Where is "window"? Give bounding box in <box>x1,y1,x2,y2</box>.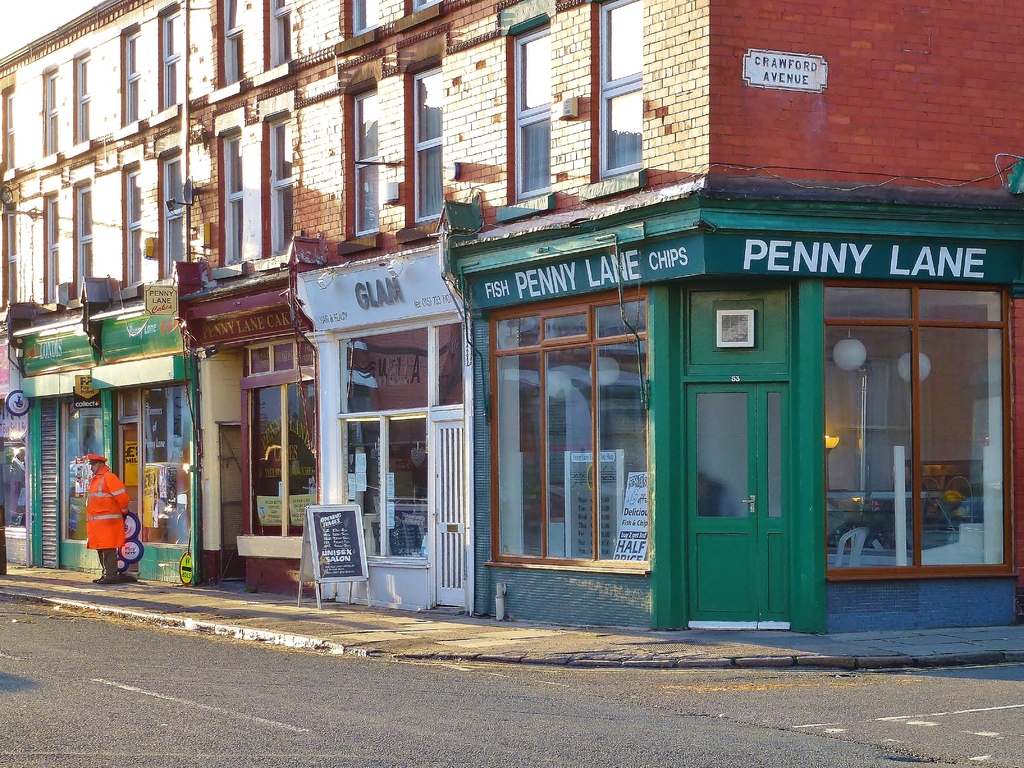
<box>511,22,552,204</box>.
